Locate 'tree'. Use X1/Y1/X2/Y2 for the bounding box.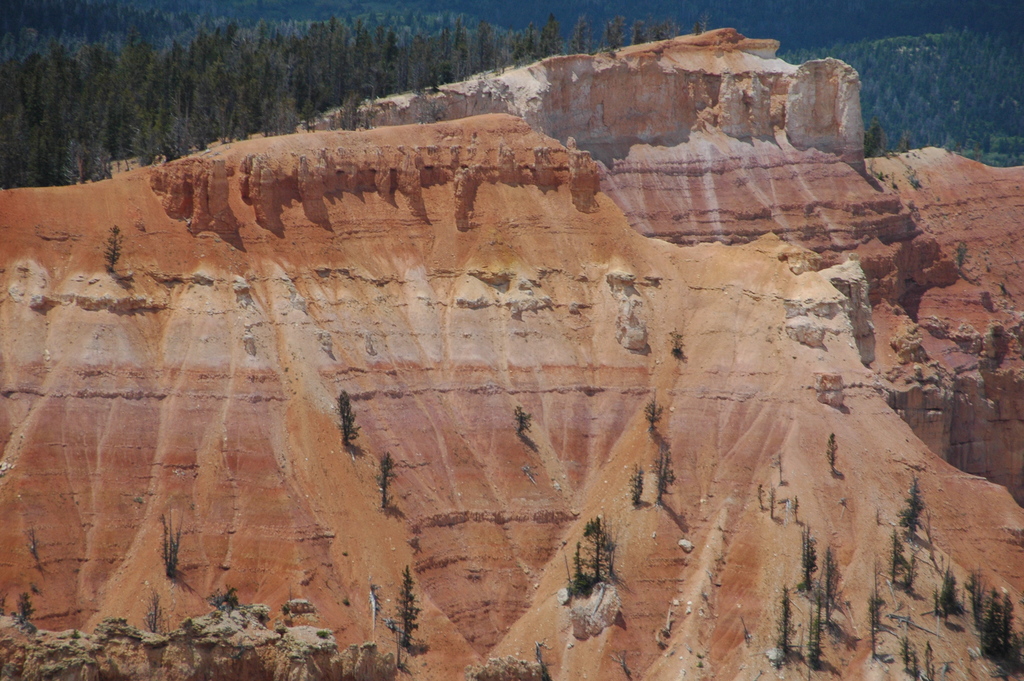
201/586/238/614.
